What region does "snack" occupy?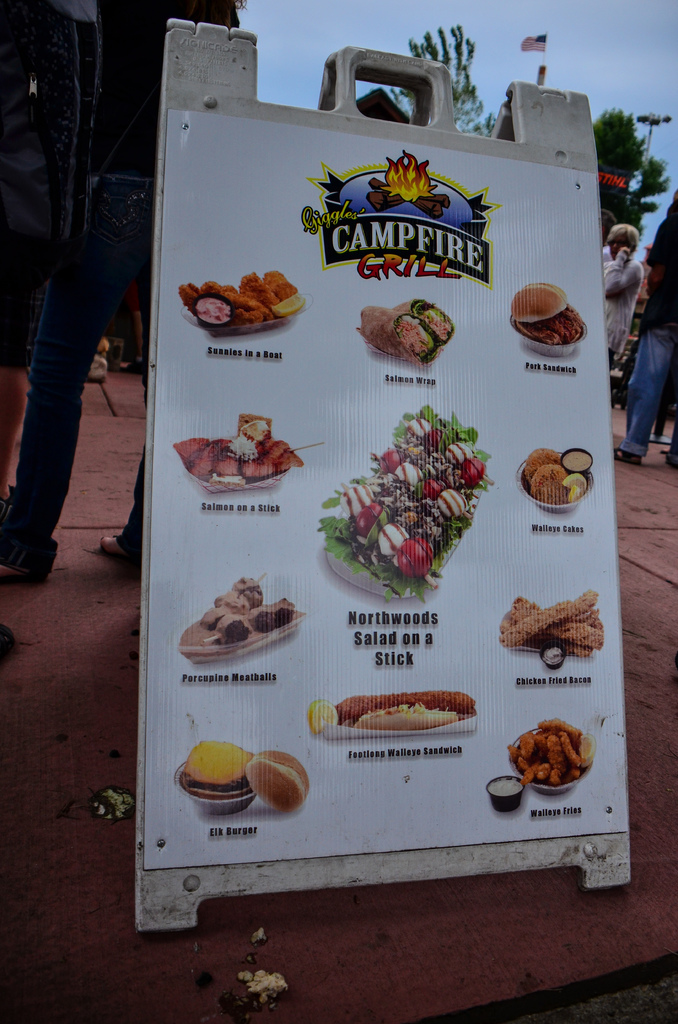
(left=245, top=748, right=309, bottom=813).
